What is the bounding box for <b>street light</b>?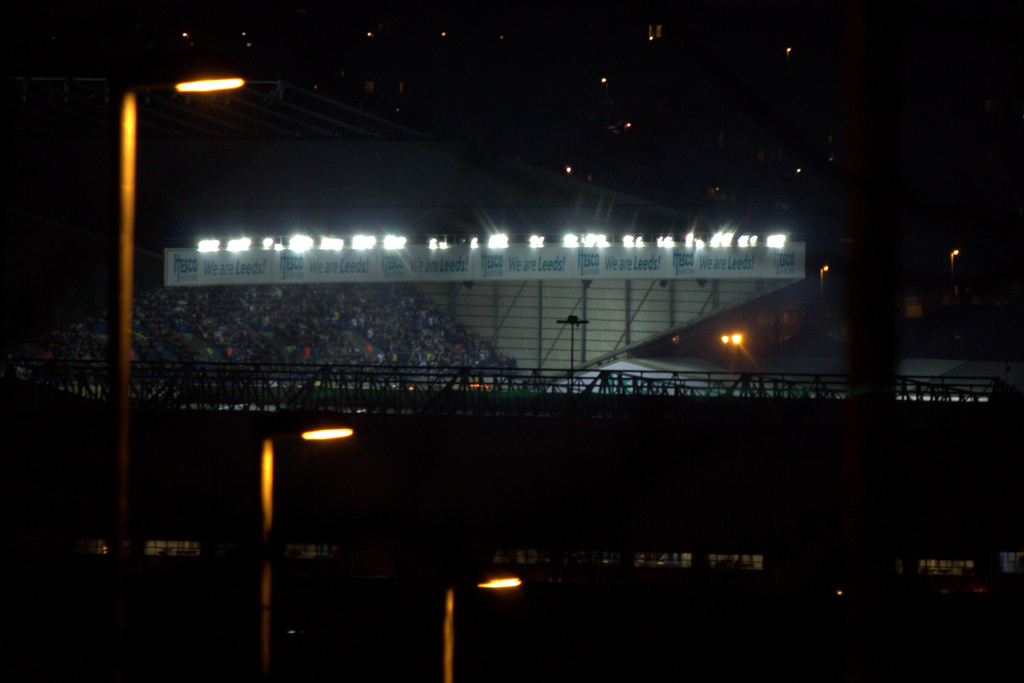
box=[556, 309, 590, 401].
